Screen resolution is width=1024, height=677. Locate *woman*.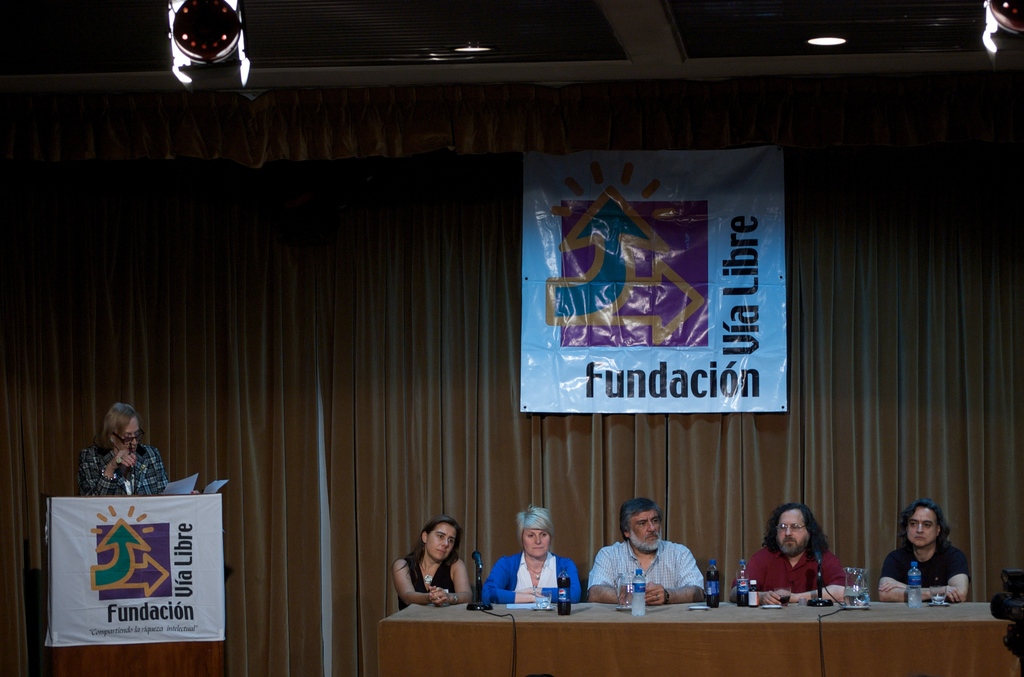
76:402:198:499.
